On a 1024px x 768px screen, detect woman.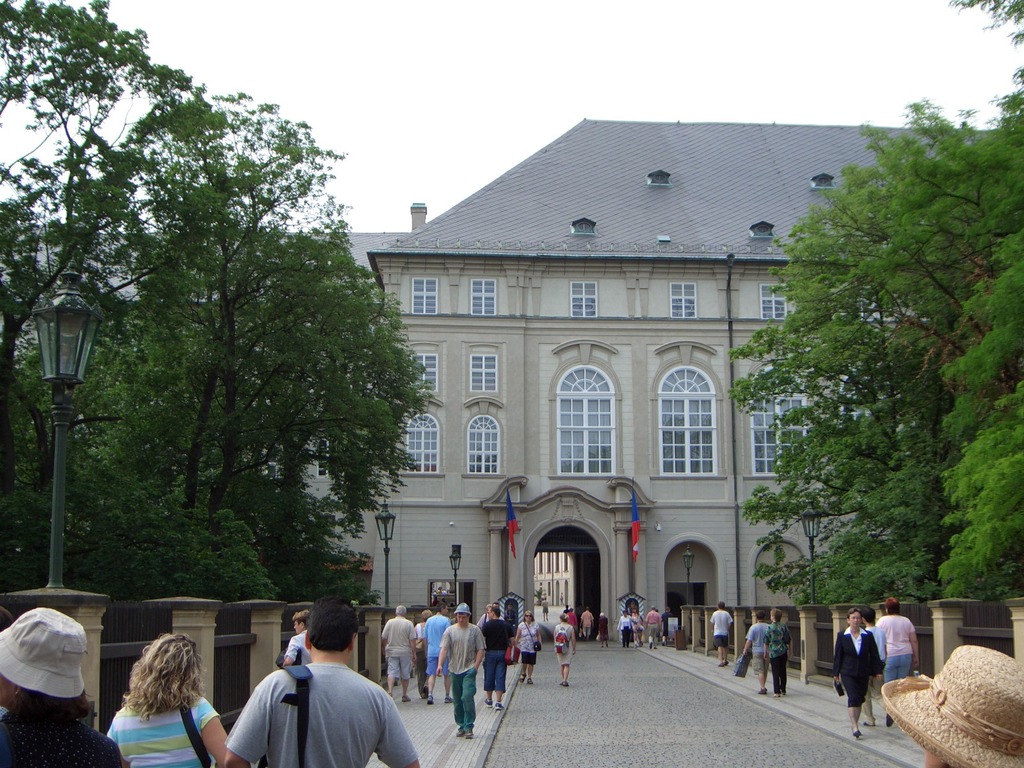
[554, 613, 577, 684].
